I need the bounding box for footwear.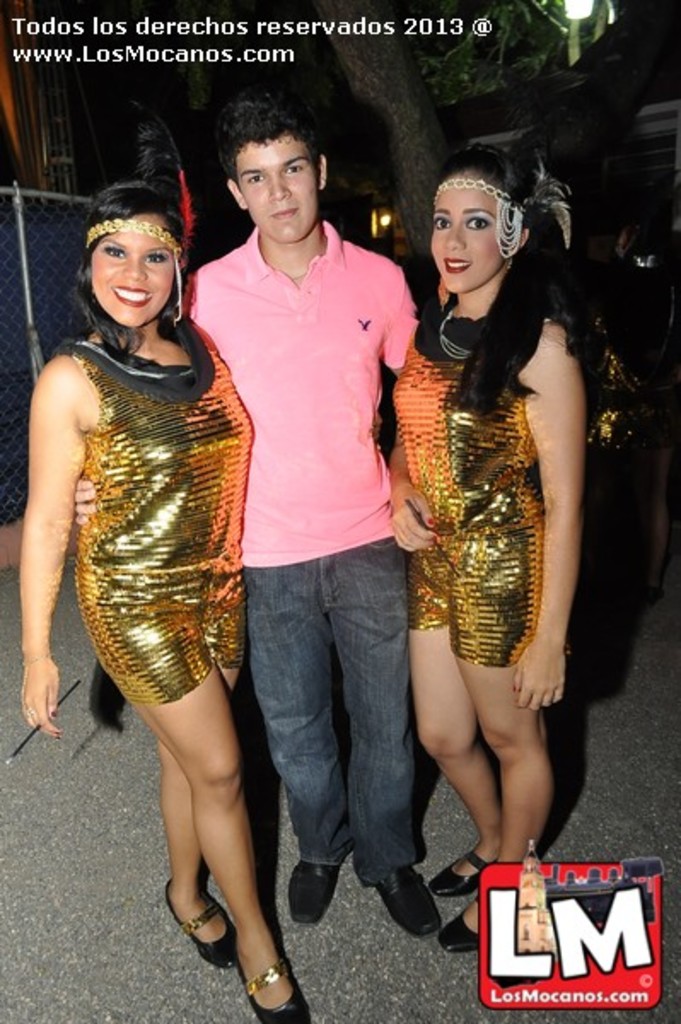
Here it is: rect(164, 874, 242, 968).
